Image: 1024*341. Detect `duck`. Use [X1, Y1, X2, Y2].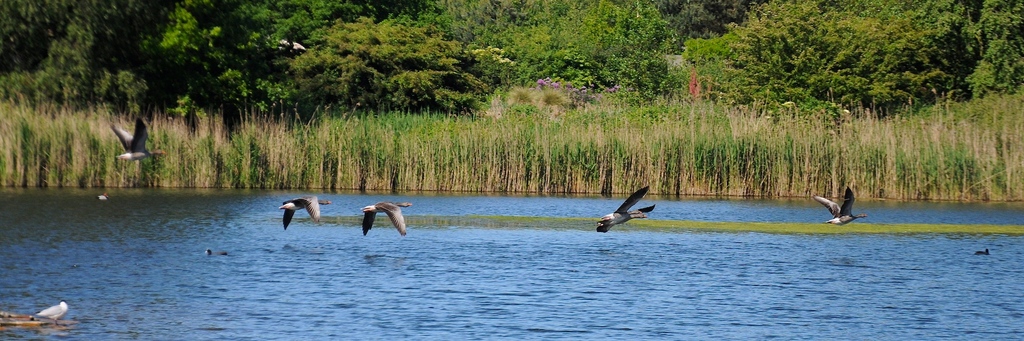
[95, 190, 108, 200].
